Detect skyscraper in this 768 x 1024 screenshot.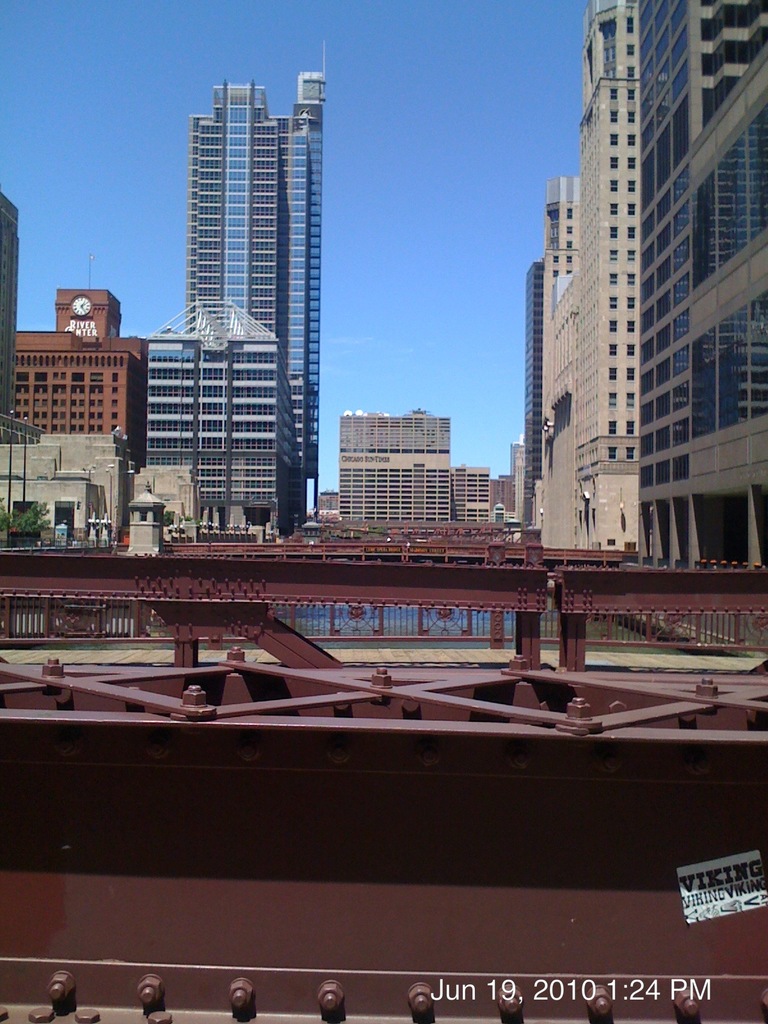
Detection: detection(184, 42, 328, 346).
